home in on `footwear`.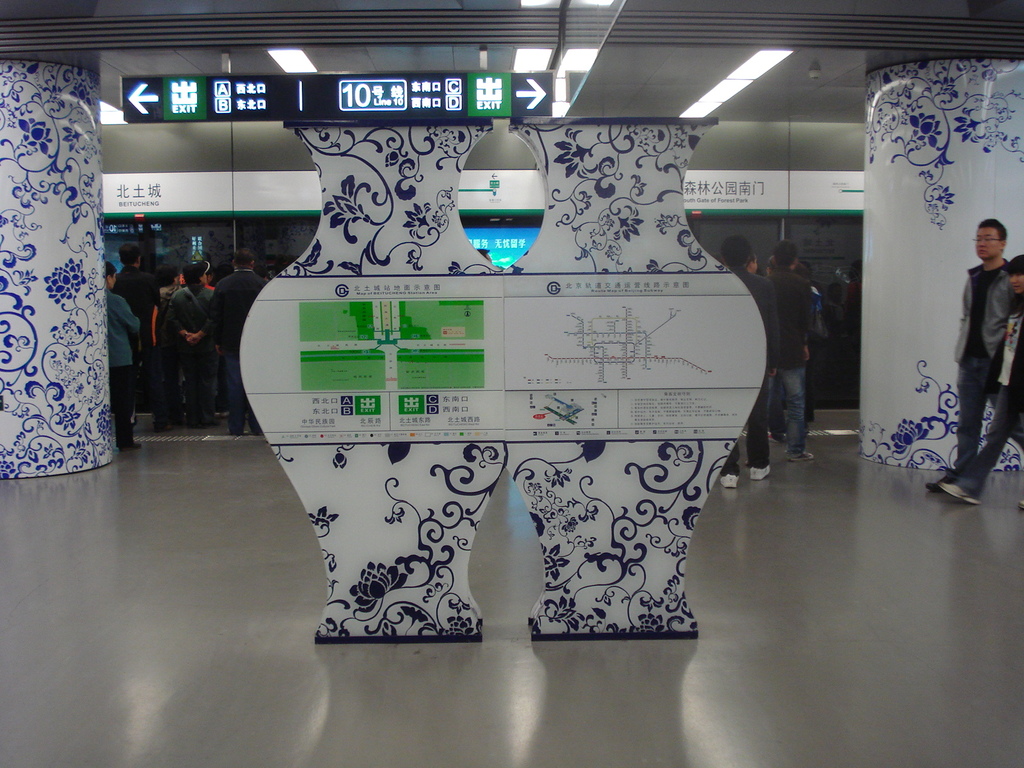
Homed in at 118/440/141/452.
